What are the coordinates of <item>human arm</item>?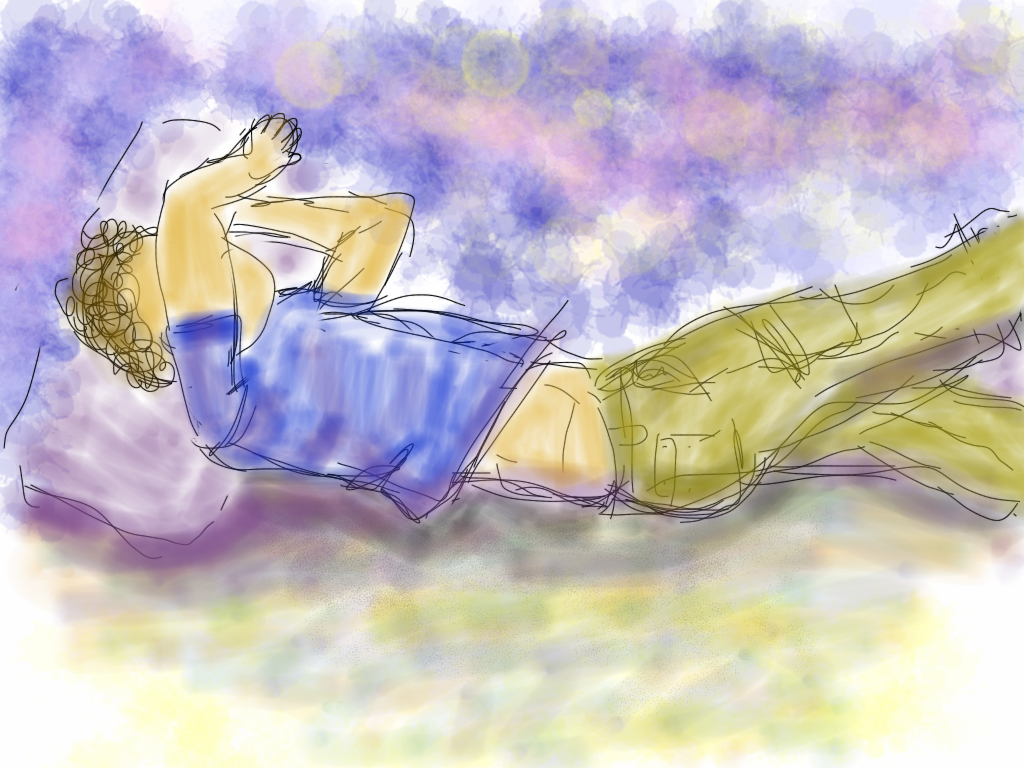
region(225, 186, 416, 309).
